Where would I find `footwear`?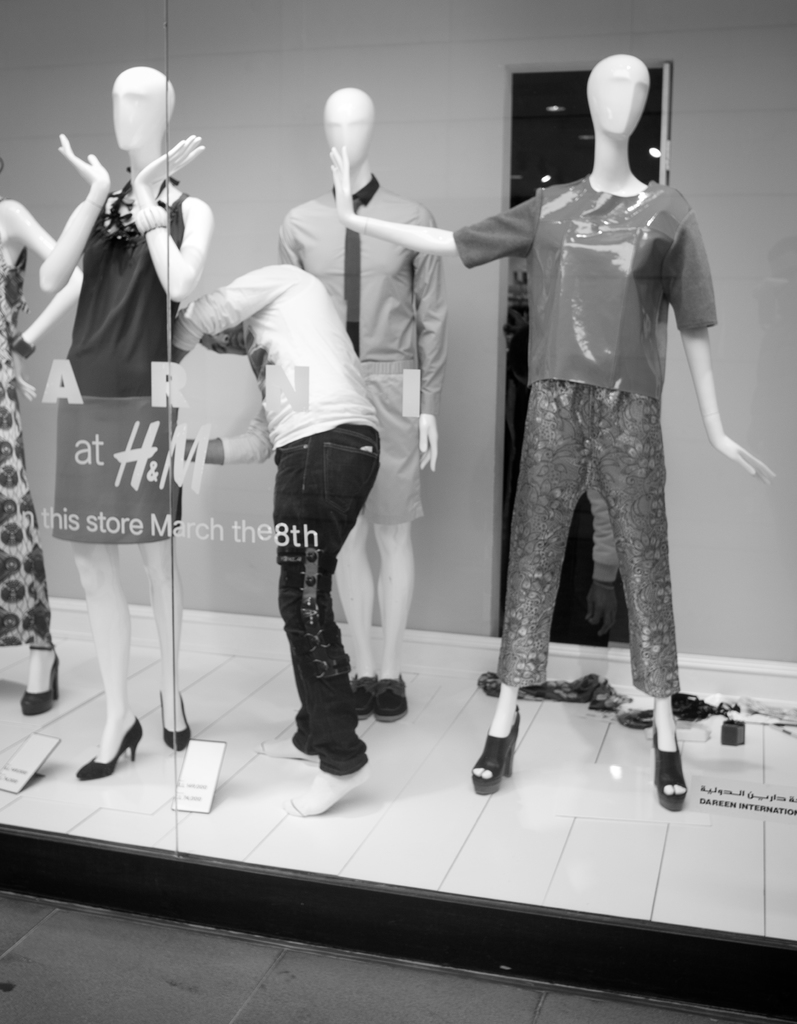
At [x1=375, y1=672, x2=407, y2=721].
